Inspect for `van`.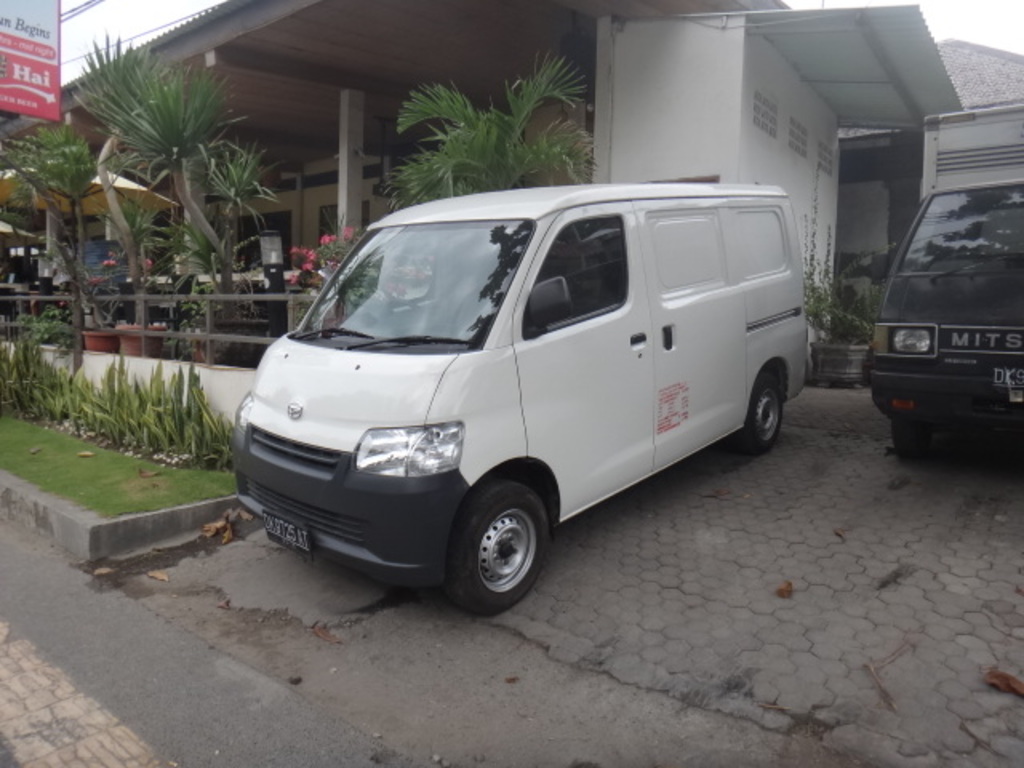
Inspection: detection(227, 178, 810, 619).
